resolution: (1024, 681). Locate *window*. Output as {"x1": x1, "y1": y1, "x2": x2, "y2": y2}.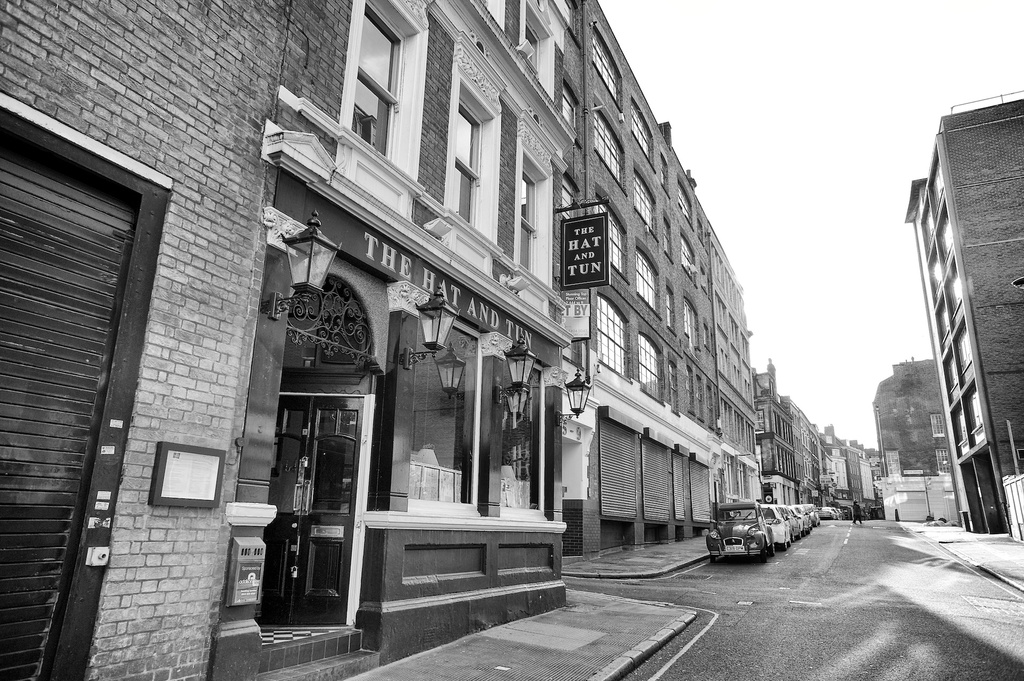
{"x1": 593, "y1": 298, "x2": 628, "y2": 374}.
